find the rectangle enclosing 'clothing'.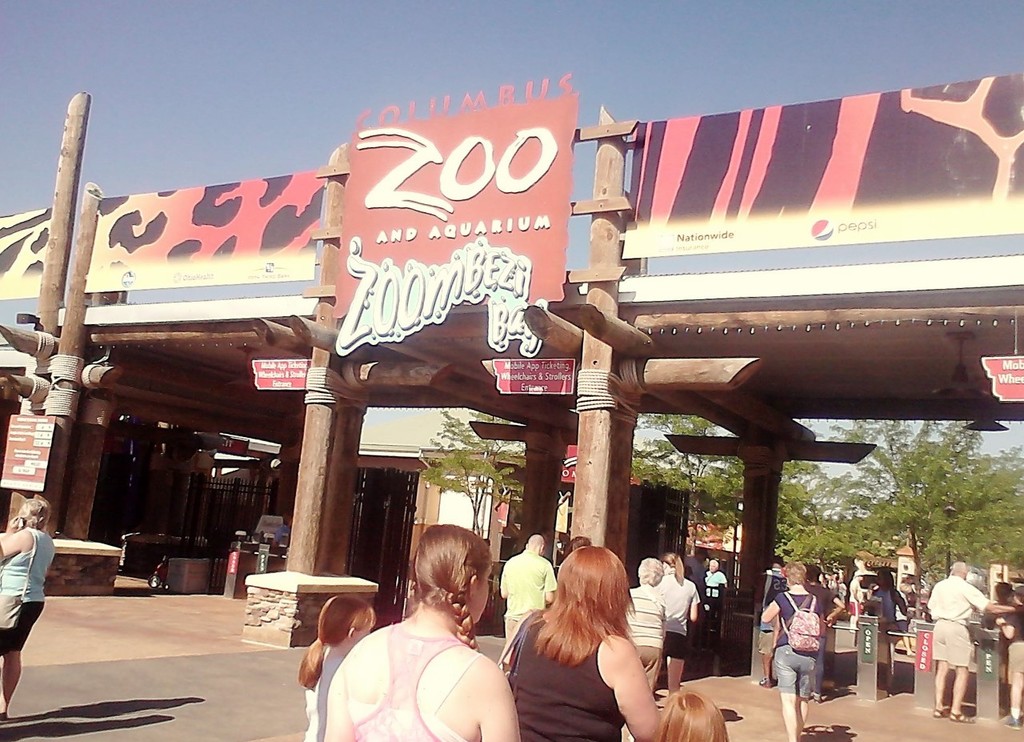
[930,577,989,662].
